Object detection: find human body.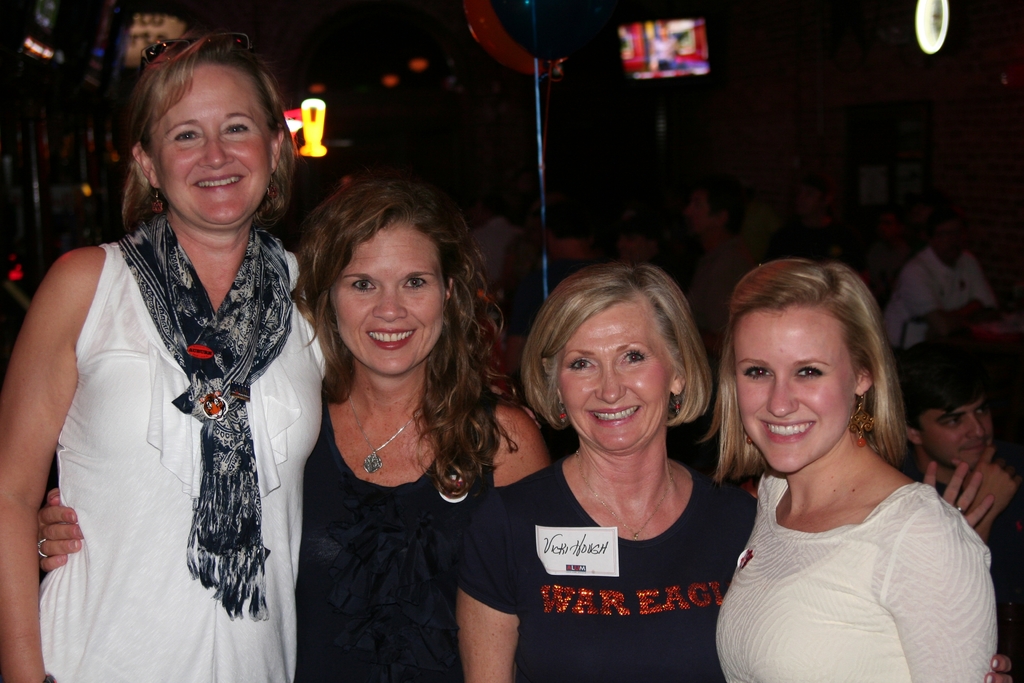
BBox(36, 381, 557, 682).
